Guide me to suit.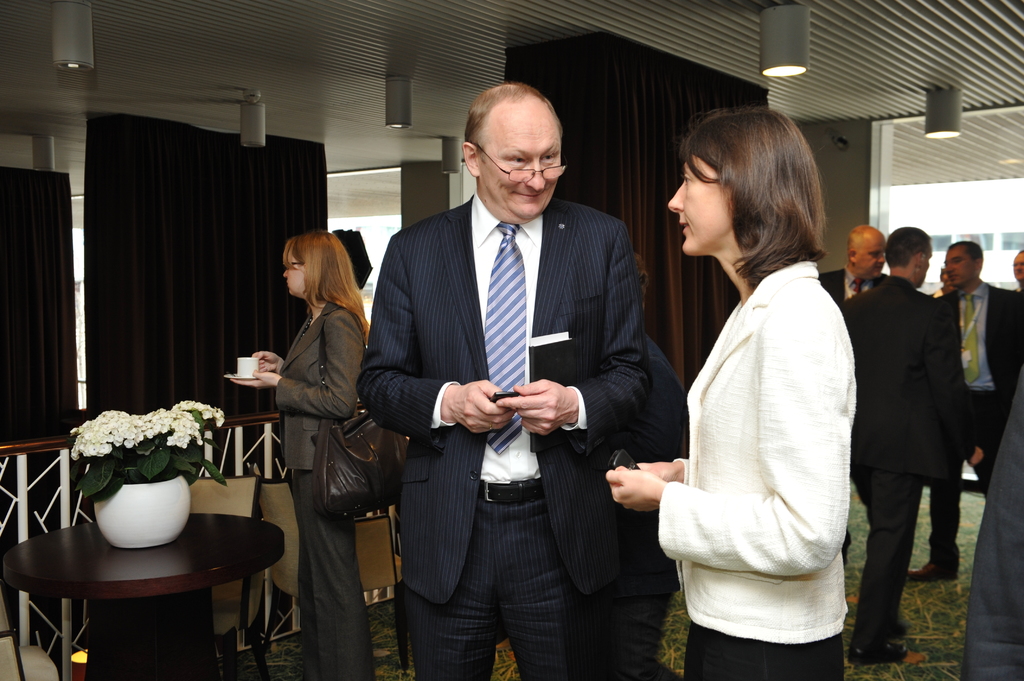
Guidance: bbox=(840, 277, 974, 650).
